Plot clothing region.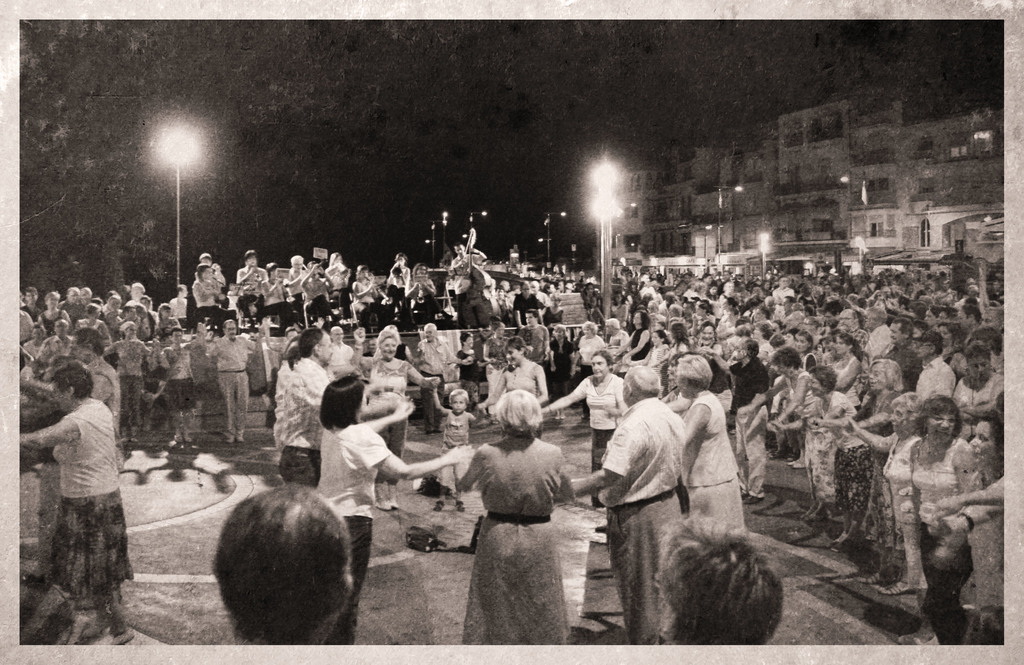
Plotted at box=[369, 356, 414, 490].
